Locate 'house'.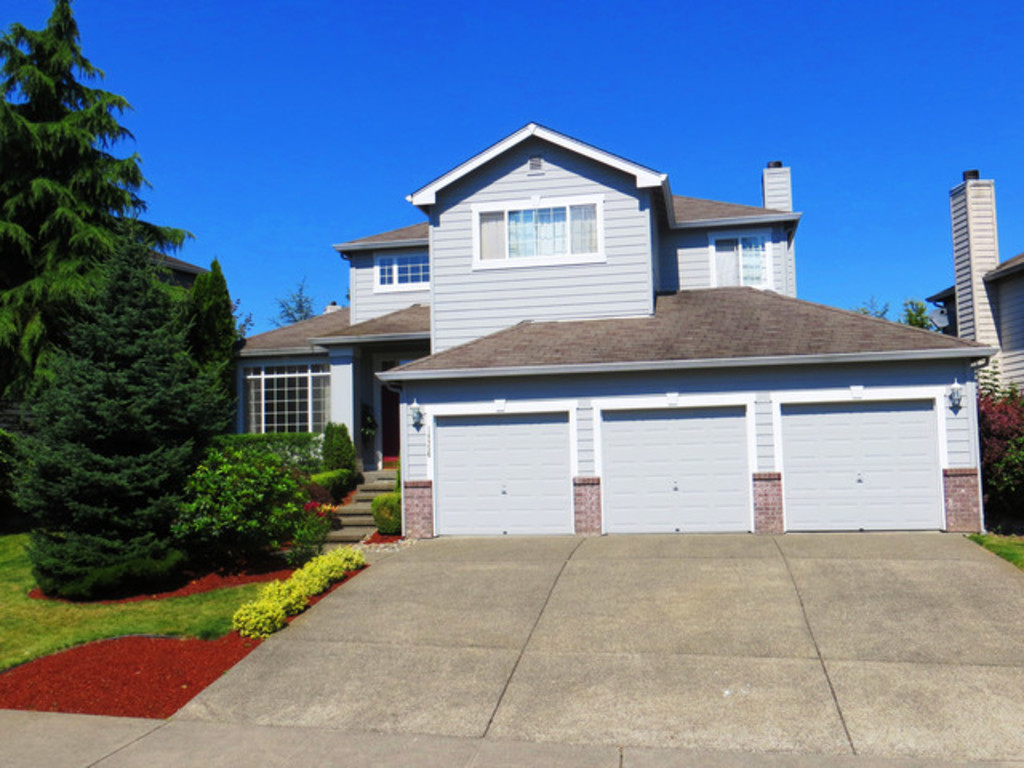
Bounding box: [322, 314, 429, 478].
